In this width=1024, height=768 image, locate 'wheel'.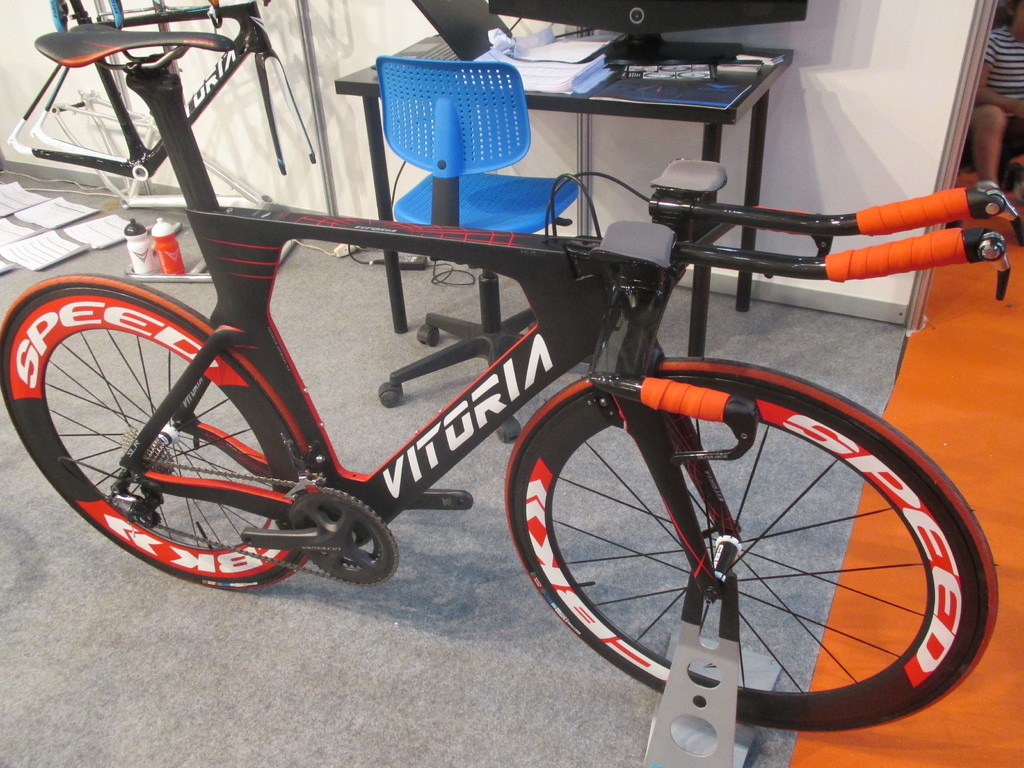
Bounding box: [417,323,440,348].
